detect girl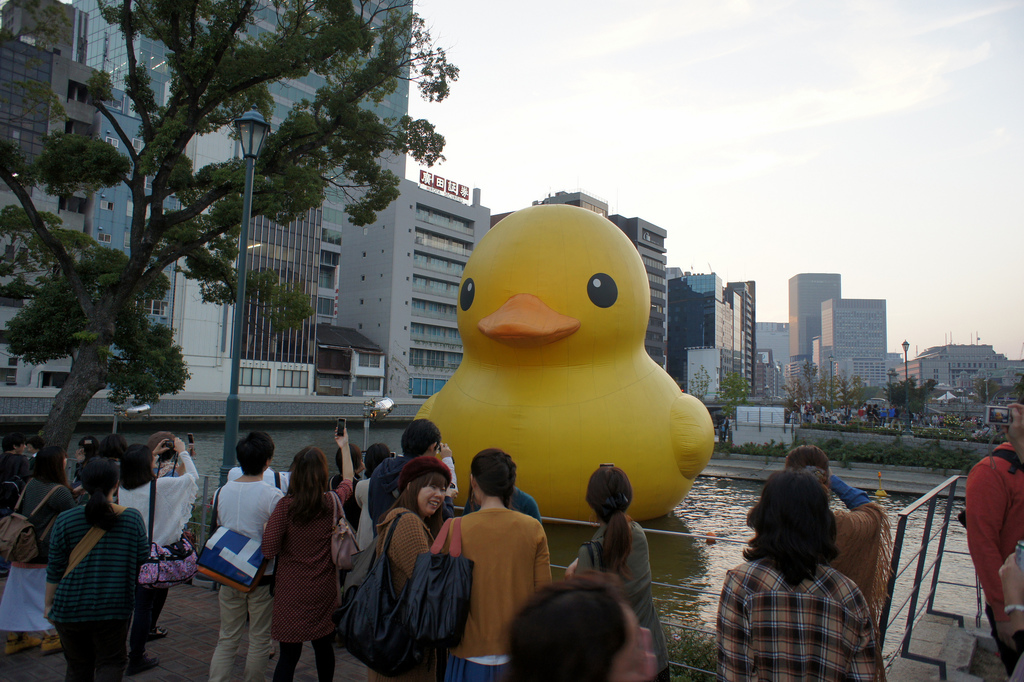
[x1=0, y1=444, x2=86, y2=654]
